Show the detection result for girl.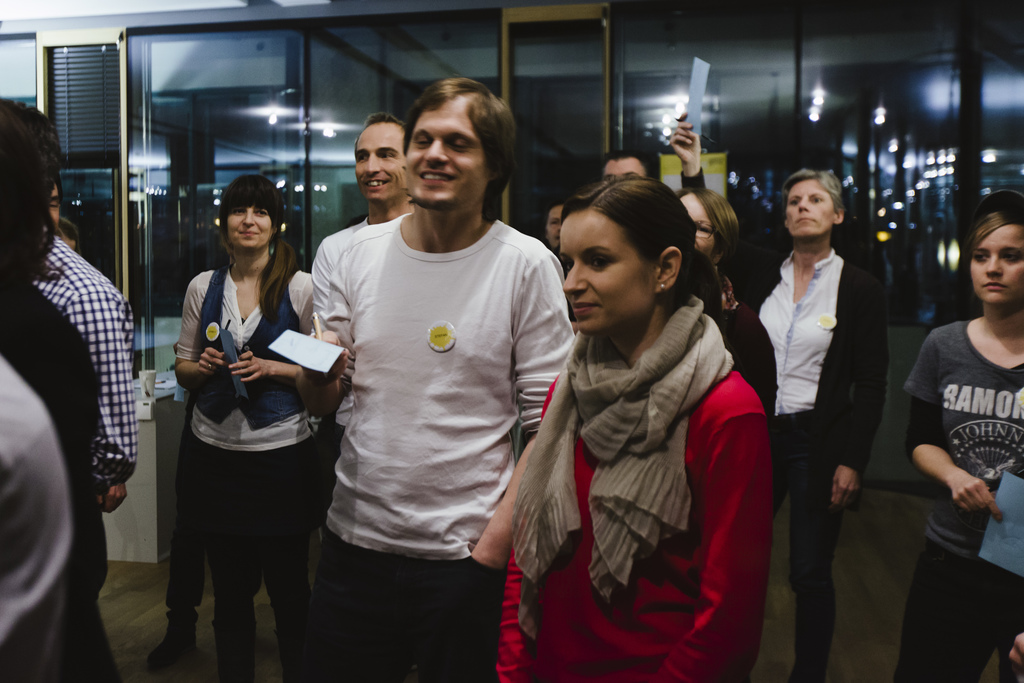
bbox=[489, 168, 779, 682].
